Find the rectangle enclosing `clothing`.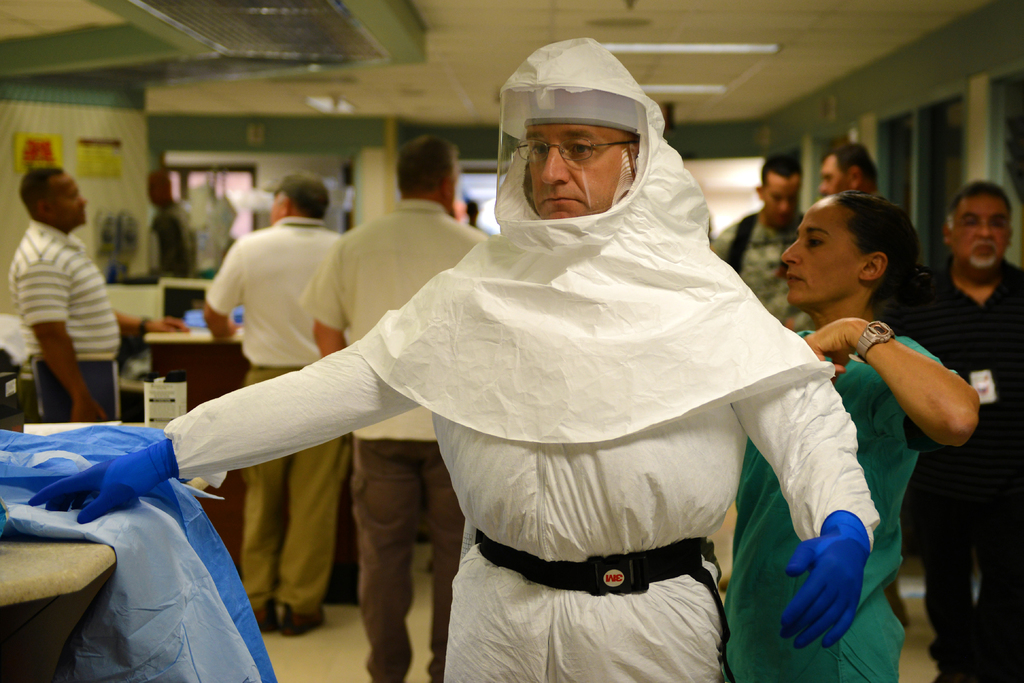
242/370/327/624.
